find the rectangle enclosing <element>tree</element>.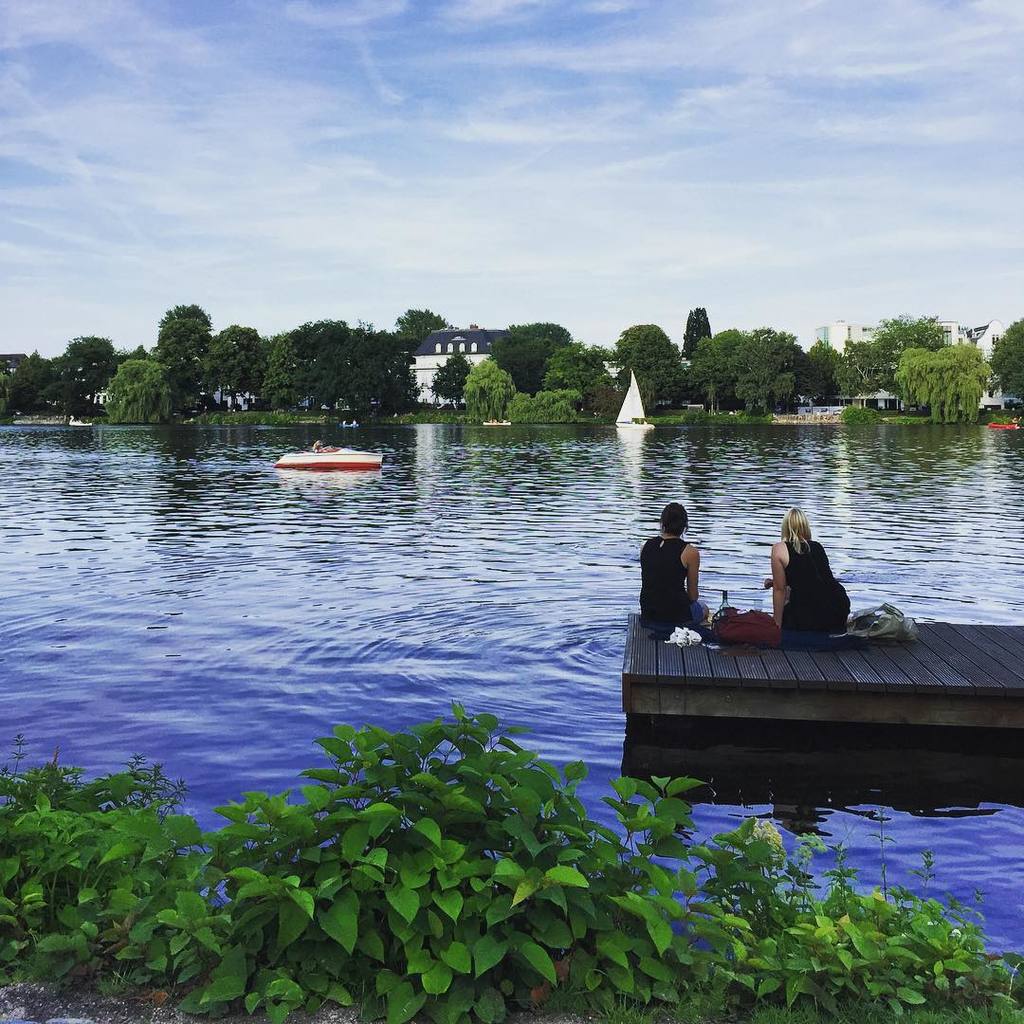
locate(491, 317, 572, 385).
